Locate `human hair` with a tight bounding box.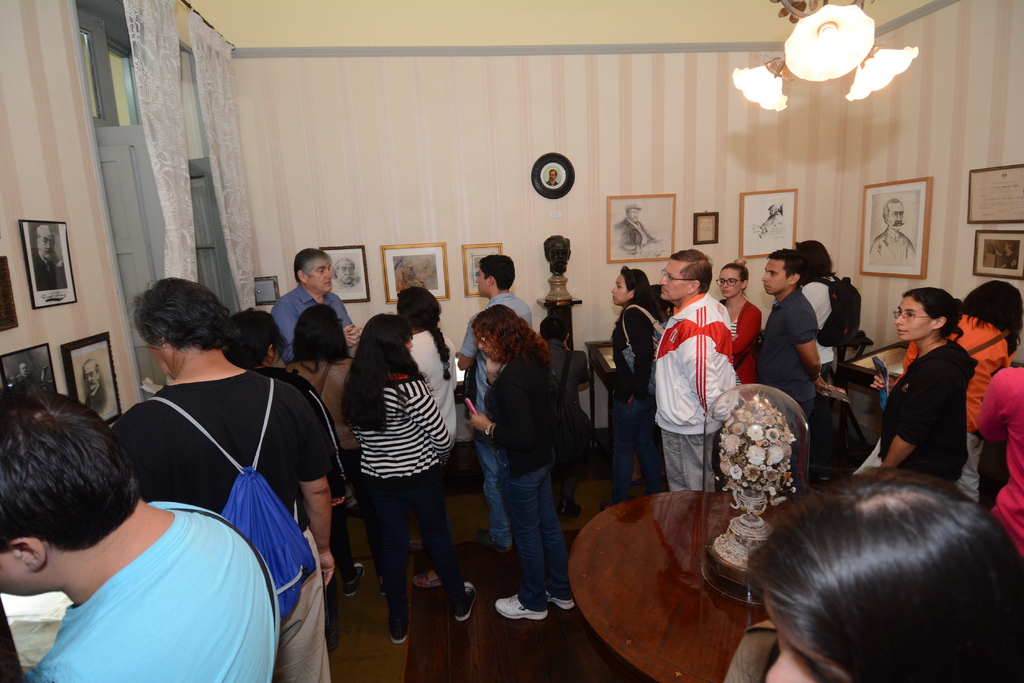
[296,303,355,361].
